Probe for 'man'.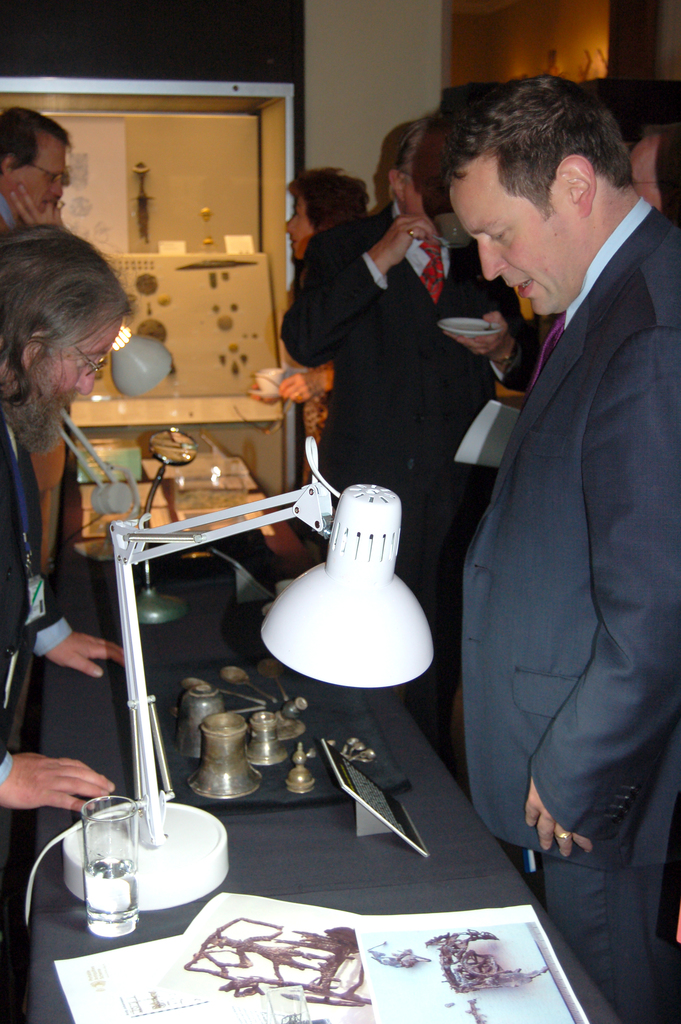
Probe result: detection(277, 132, 543, 745).
